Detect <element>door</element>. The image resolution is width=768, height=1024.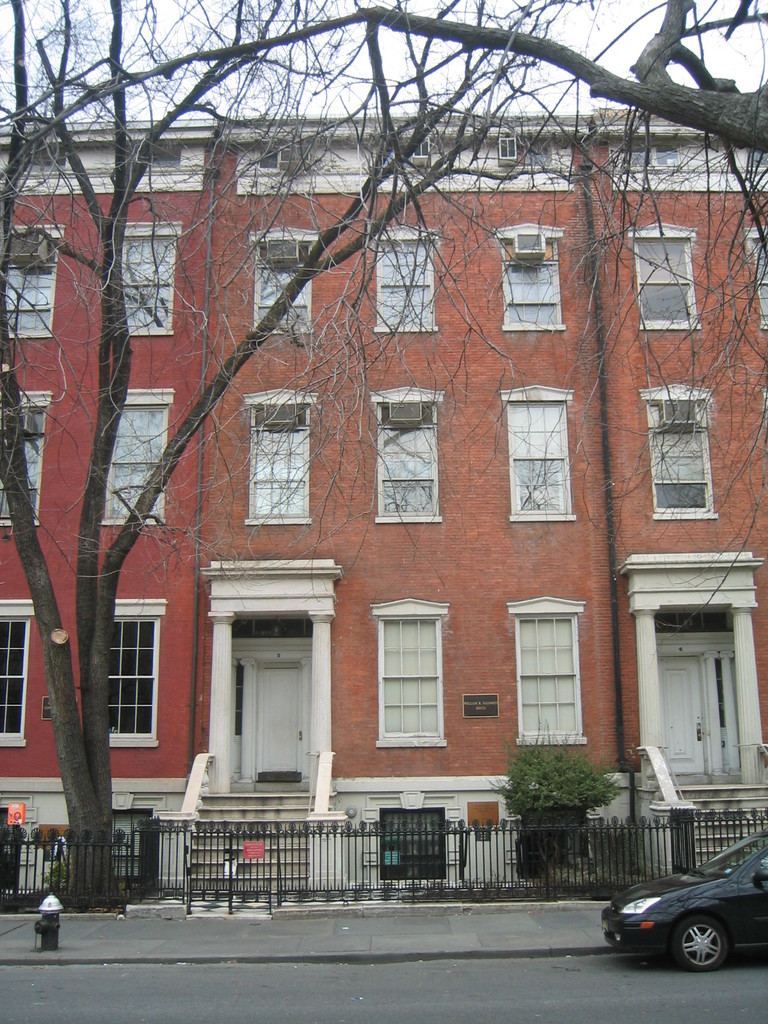
(x1=660, y1=657, x2=705, y2=779).
